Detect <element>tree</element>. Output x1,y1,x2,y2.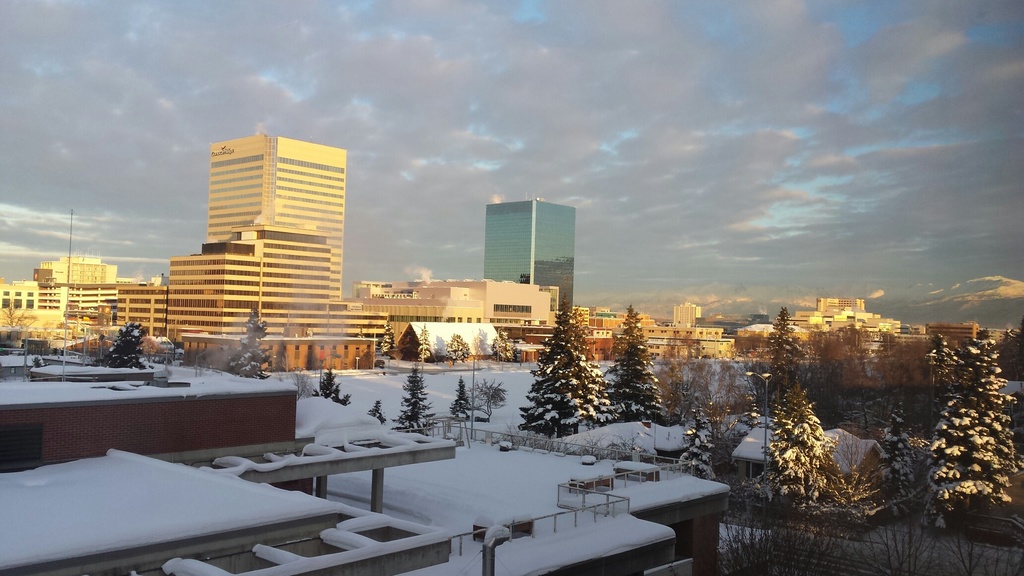
490,330,519,362.
